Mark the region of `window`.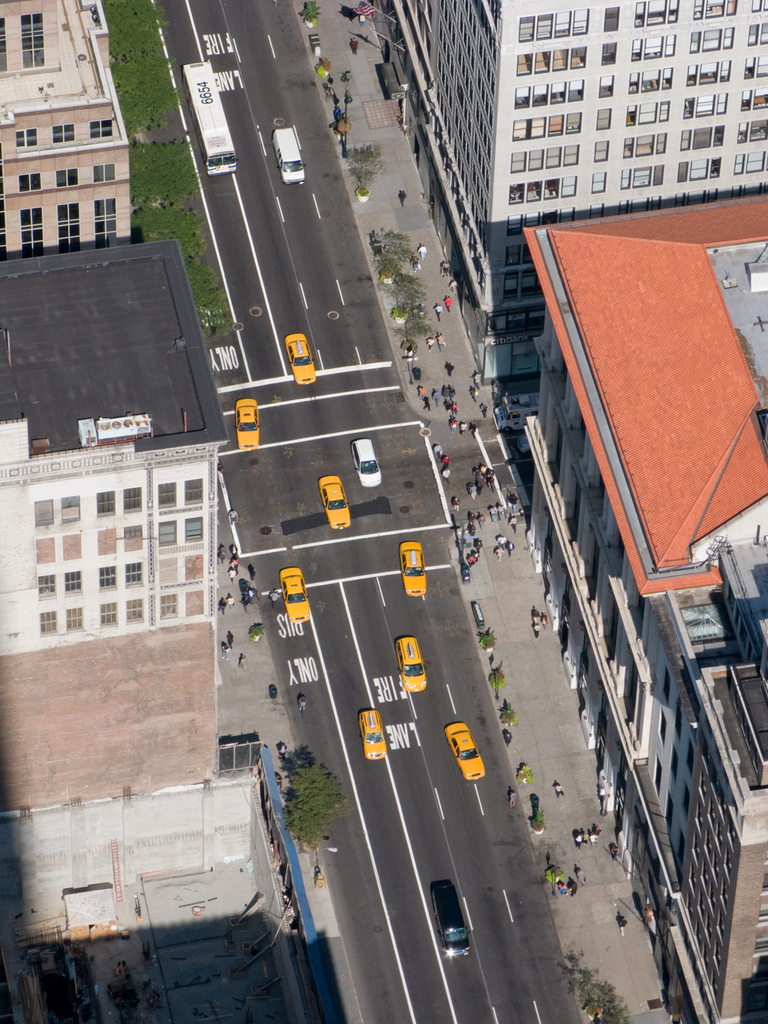
Region: <box>623,168,628,186</box>.
